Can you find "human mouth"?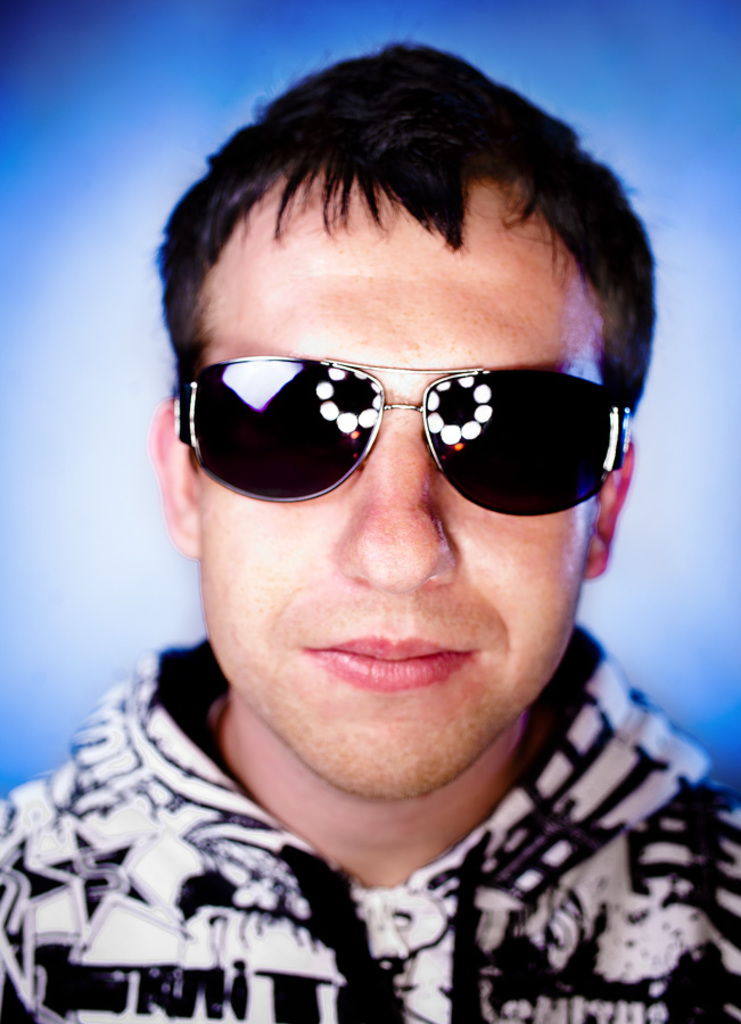
Yes, bounding box: [305, 635, 470, 693].
